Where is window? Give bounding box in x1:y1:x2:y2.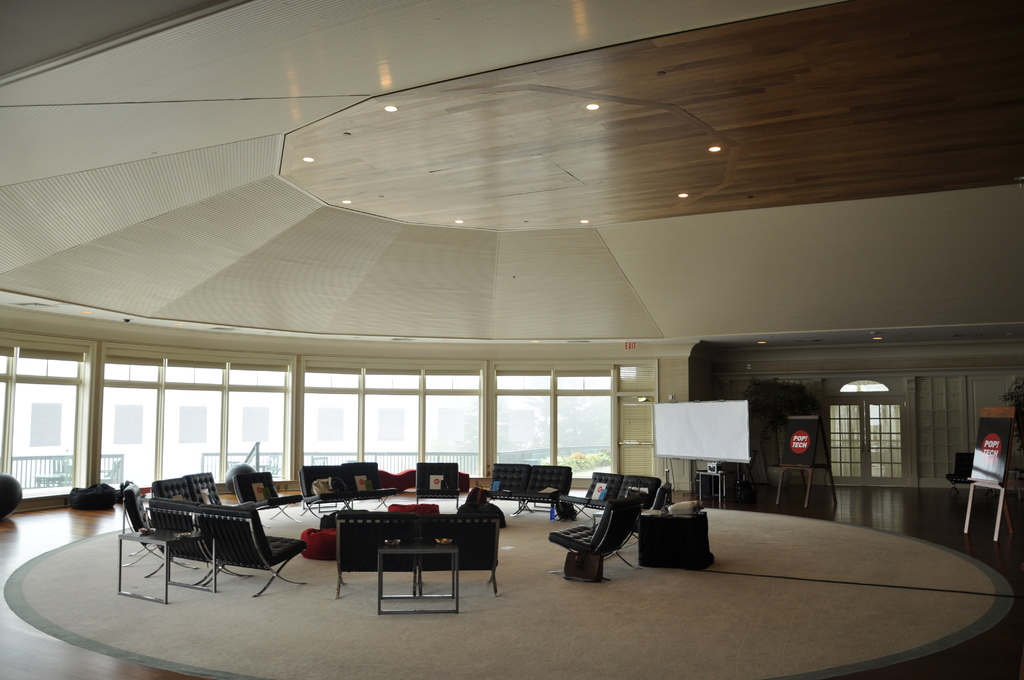
369:394:420:472.
